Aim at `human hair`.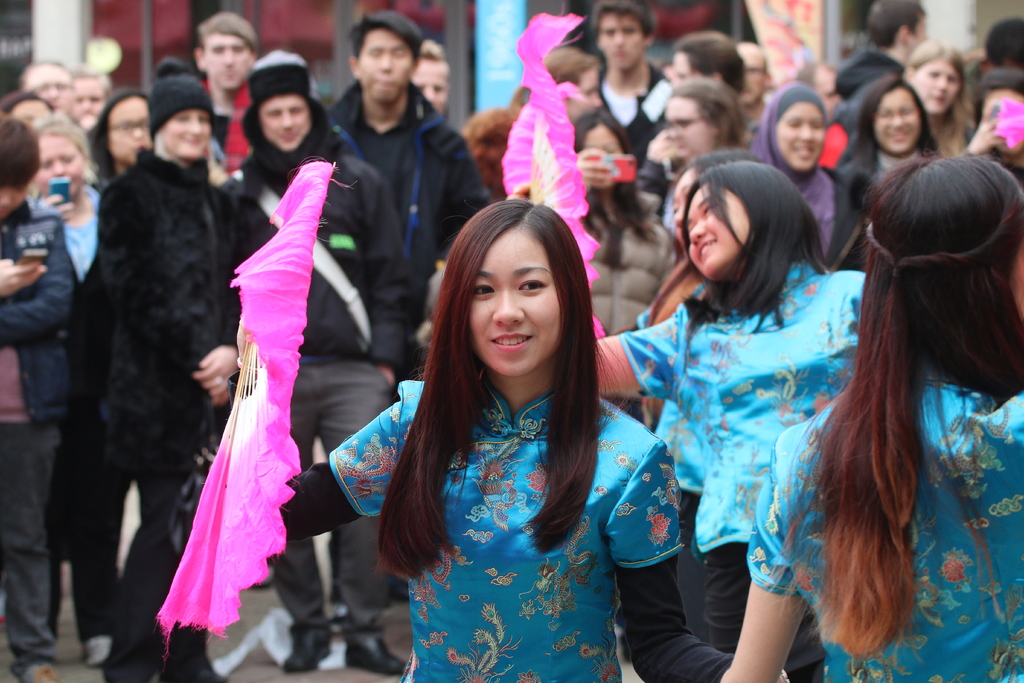
Aimed at l=988, t=18, r=1023, b=68.
